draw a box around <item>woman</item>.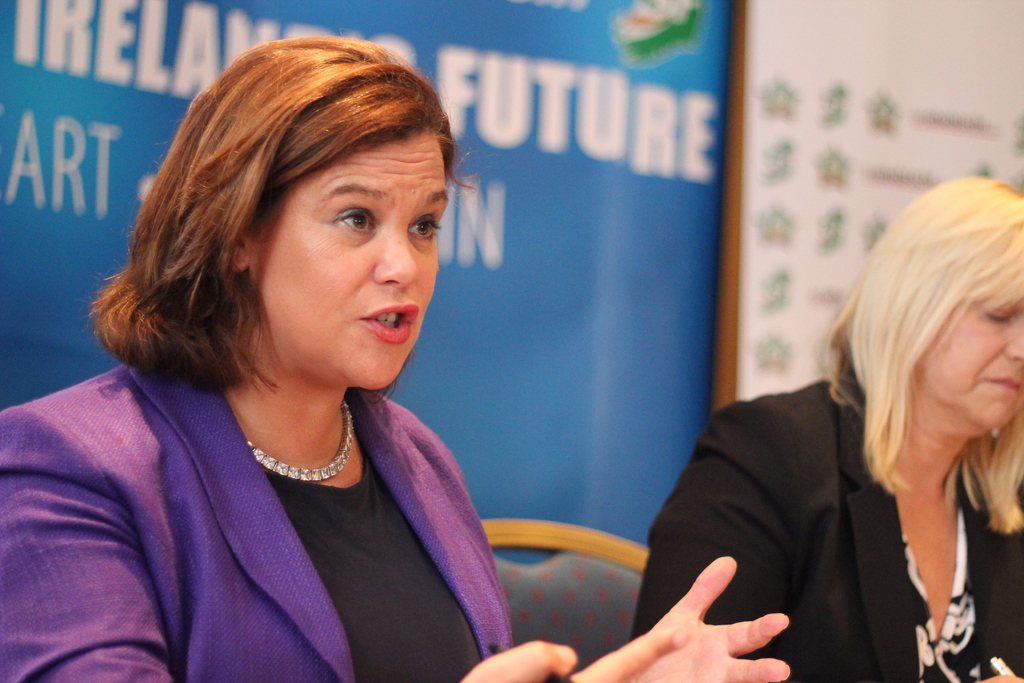
bbox=(0, 33, 794, 682).
